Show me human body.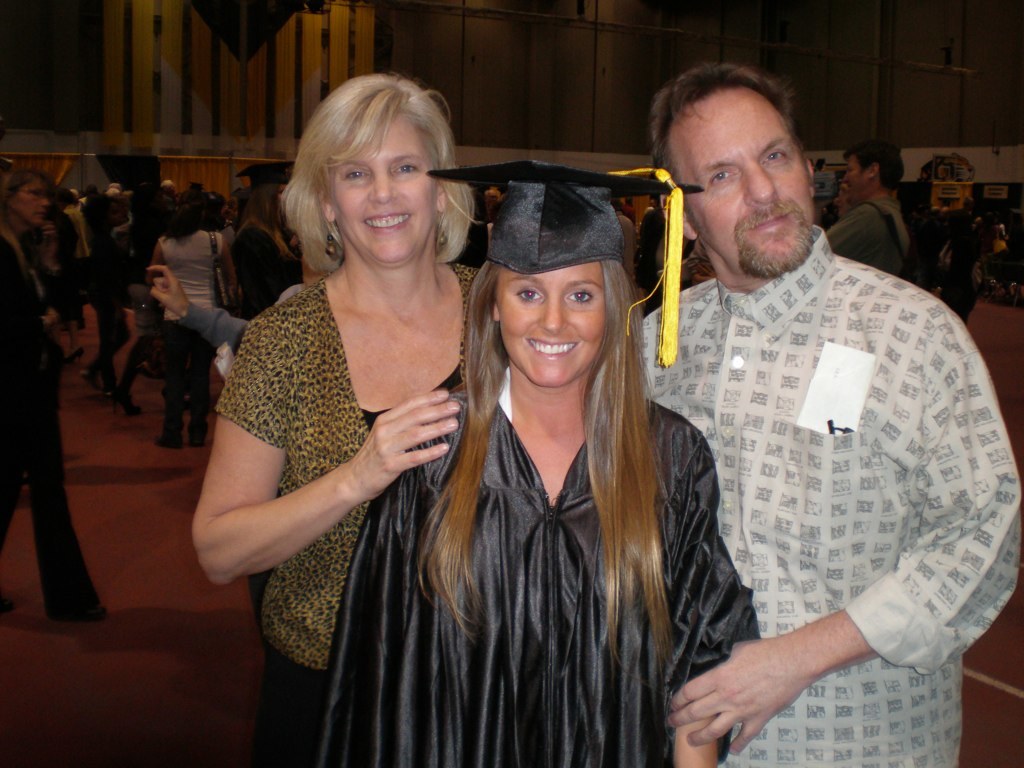
human body is here: x1=823 y1=195 x2=909 y2=281.
